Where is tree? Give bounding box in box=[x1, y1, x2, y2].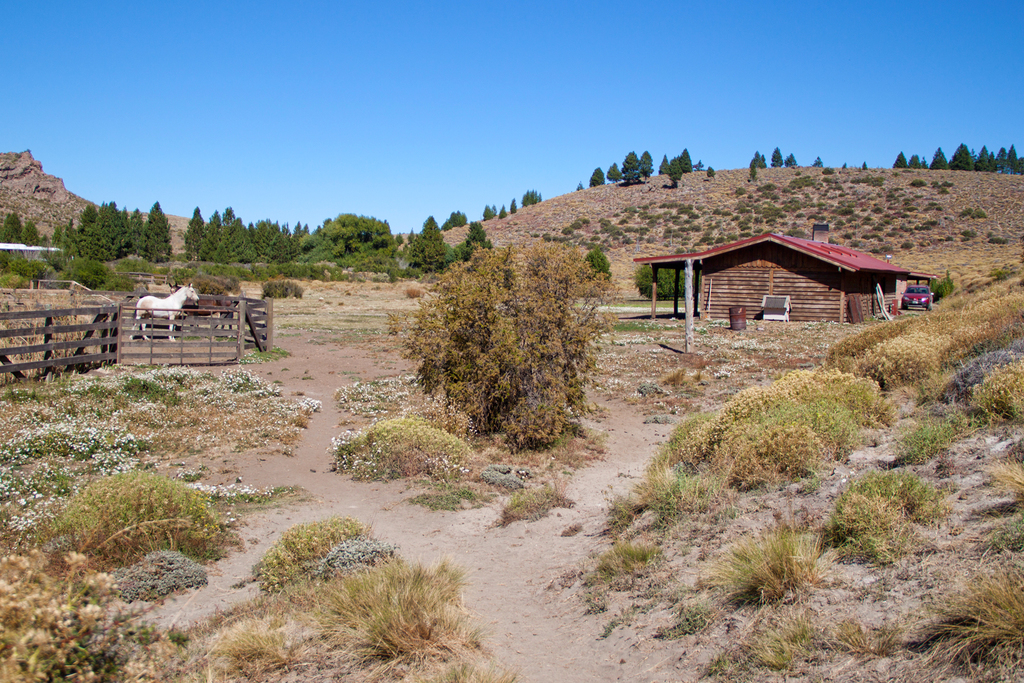
box=[124, 199, 143, 258].
